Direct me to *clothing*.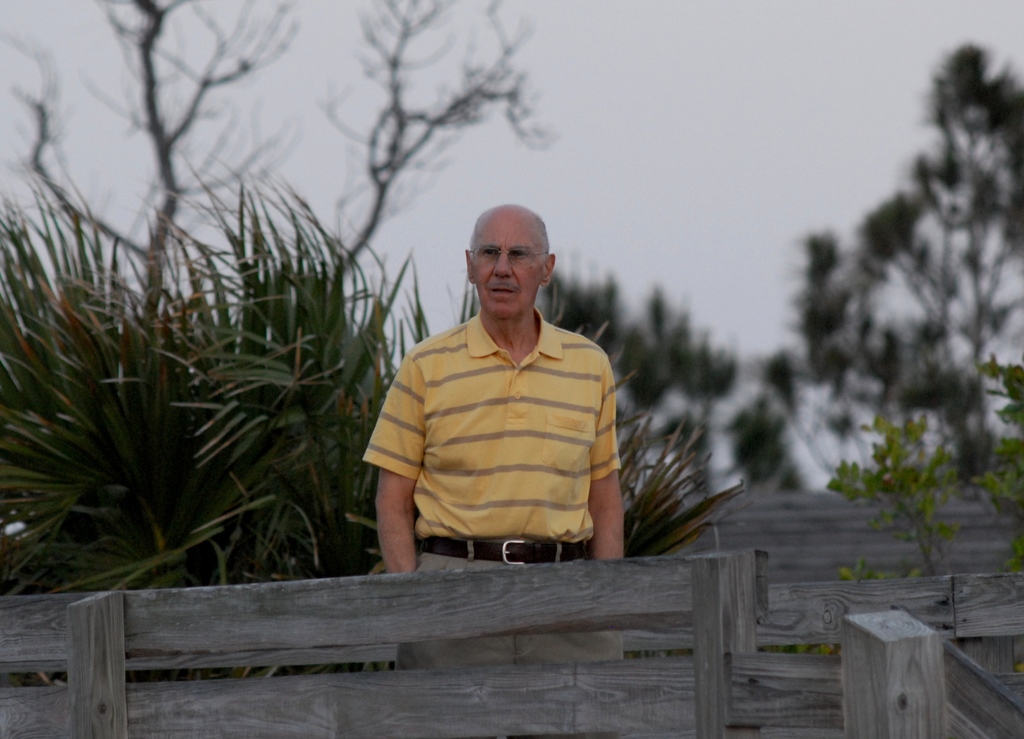
Direction: left=365, top=257, right=642, bottom=581.
